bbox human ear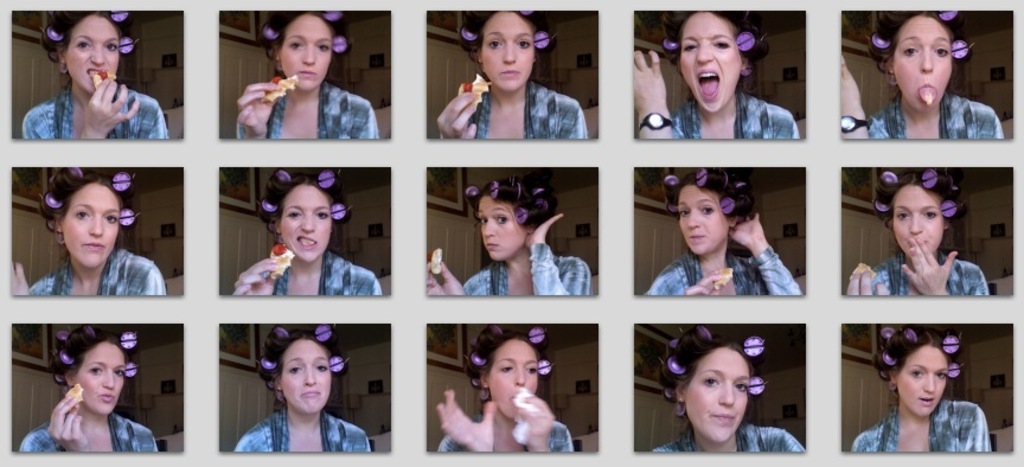
select_region(273, 373, 283, 392)
